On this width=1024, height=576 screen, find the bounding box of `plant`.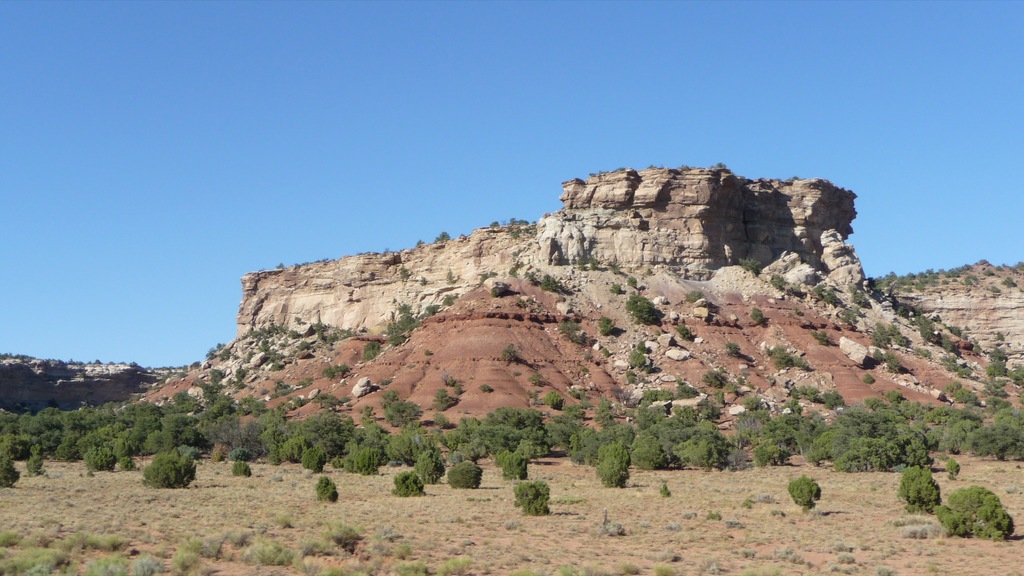
Bounding box: left=989, top=282, right=1000, bottom=294.
